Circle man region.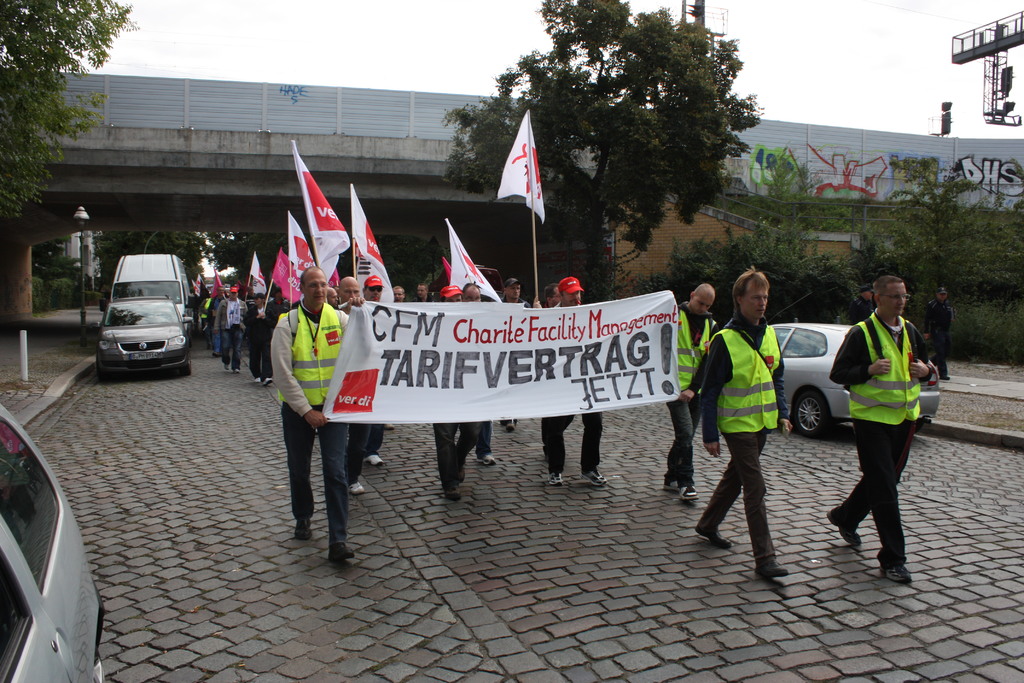
Region: rect(539, 284, 563, 433).
